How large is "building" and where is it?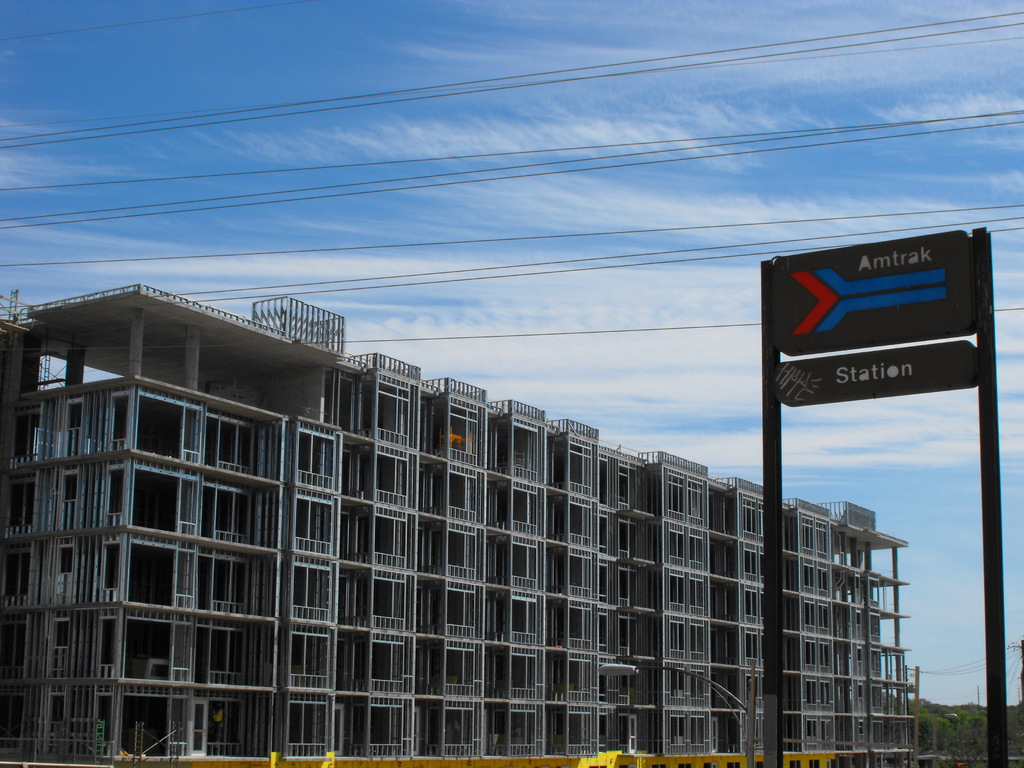
Bounding box: [0, 285, 910, 767].
